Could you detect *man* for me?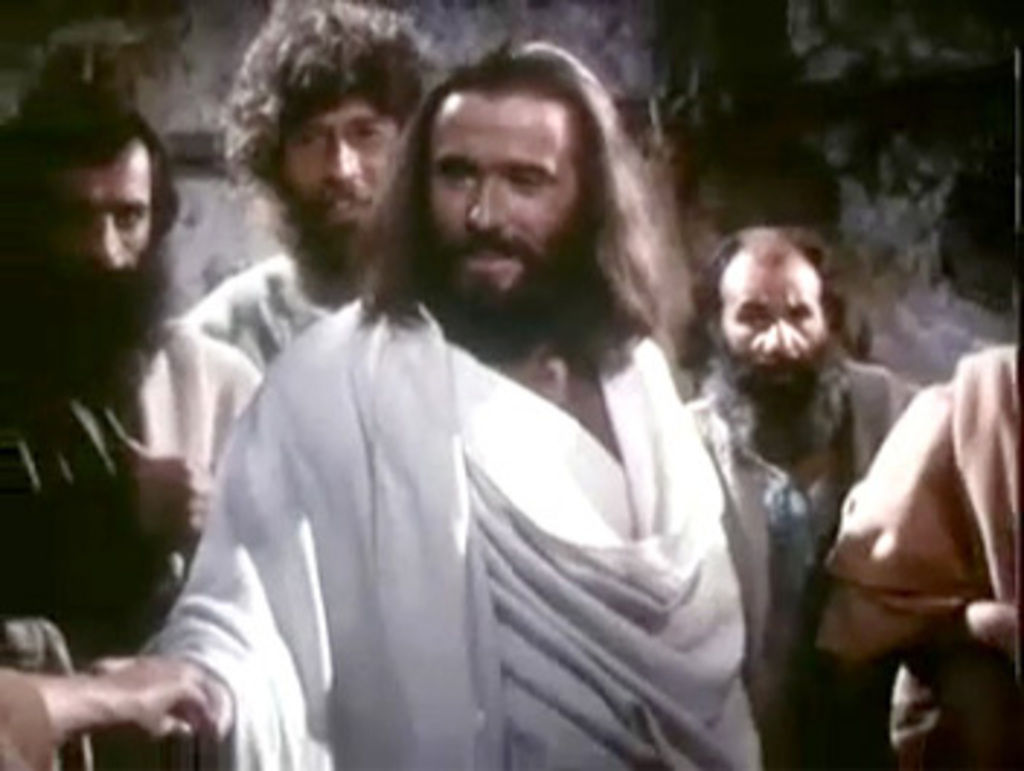
Detection result: detection(0, 35, 215, 768).
